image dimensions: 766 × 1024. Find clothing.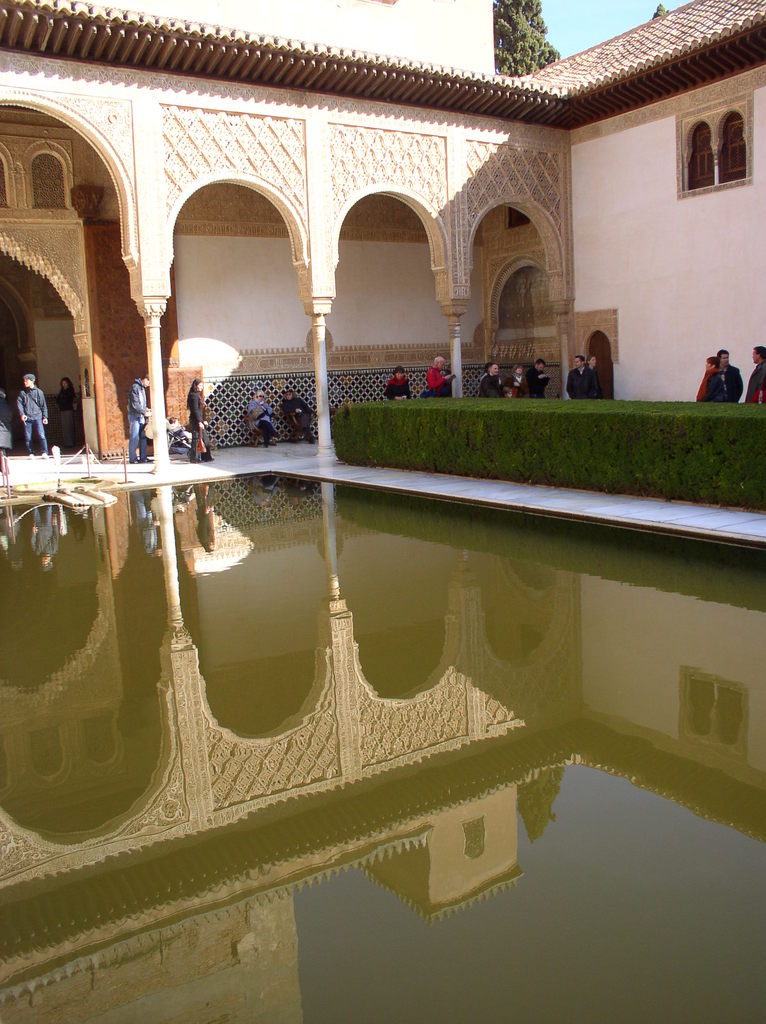
(525,378,549,402).
